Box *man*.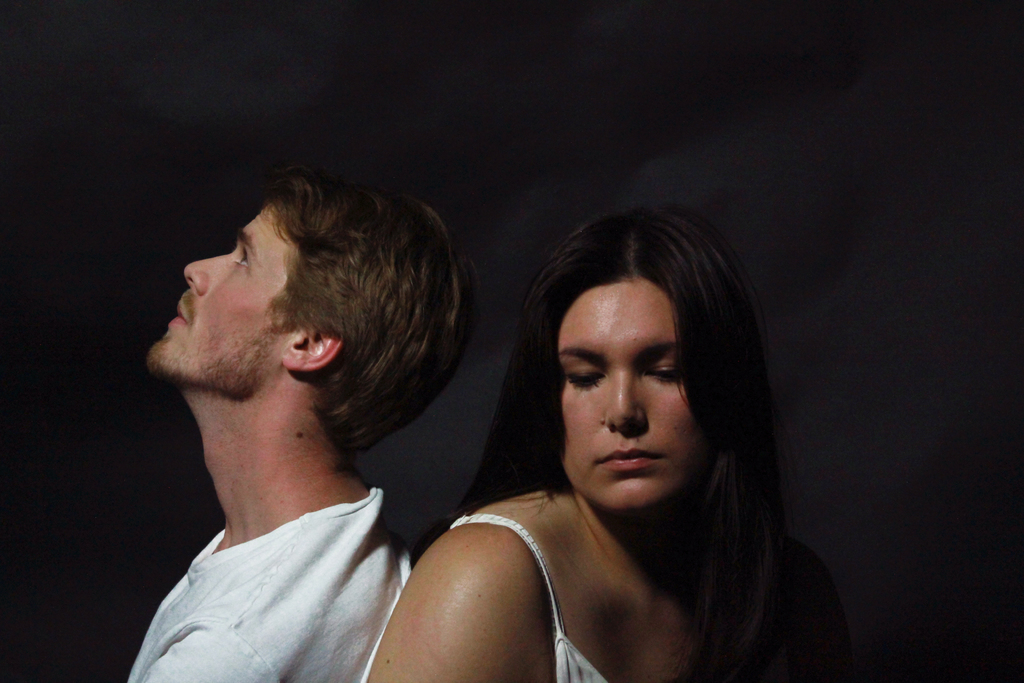
{"left": 93, "top": 176, "right": 472, "bottom": 673}.
